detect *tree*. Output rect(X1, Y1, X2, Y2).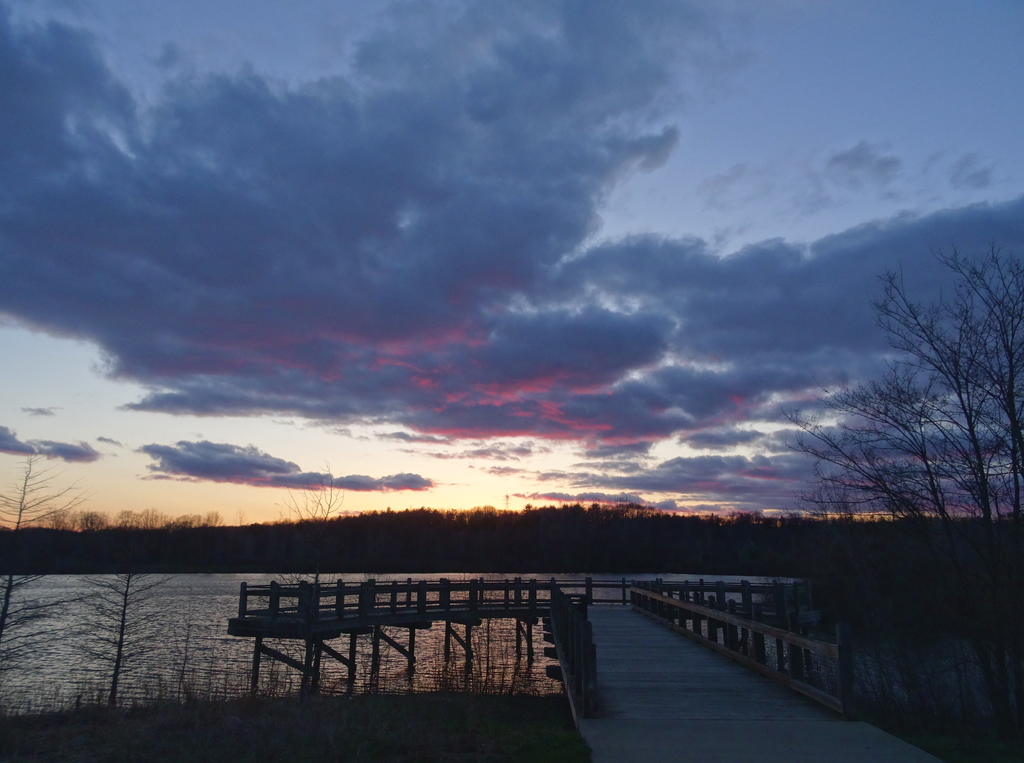
rect(254, 456, 359, 705).
